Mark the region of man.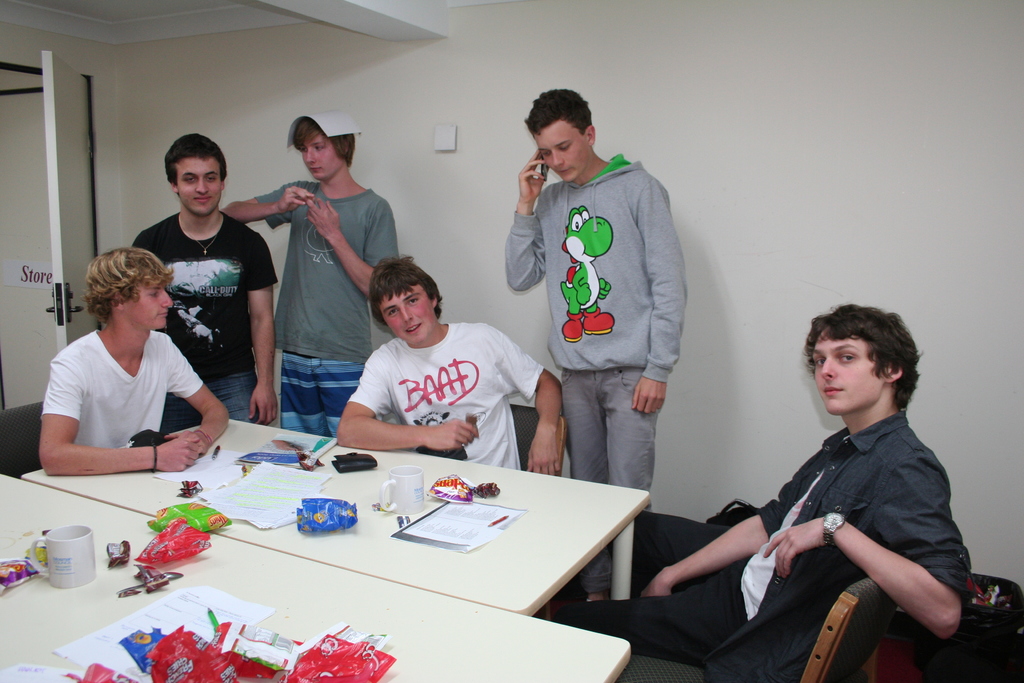
Region: {"x1": 224, "y1": 113, "x2": 410, "y2": 441}.
